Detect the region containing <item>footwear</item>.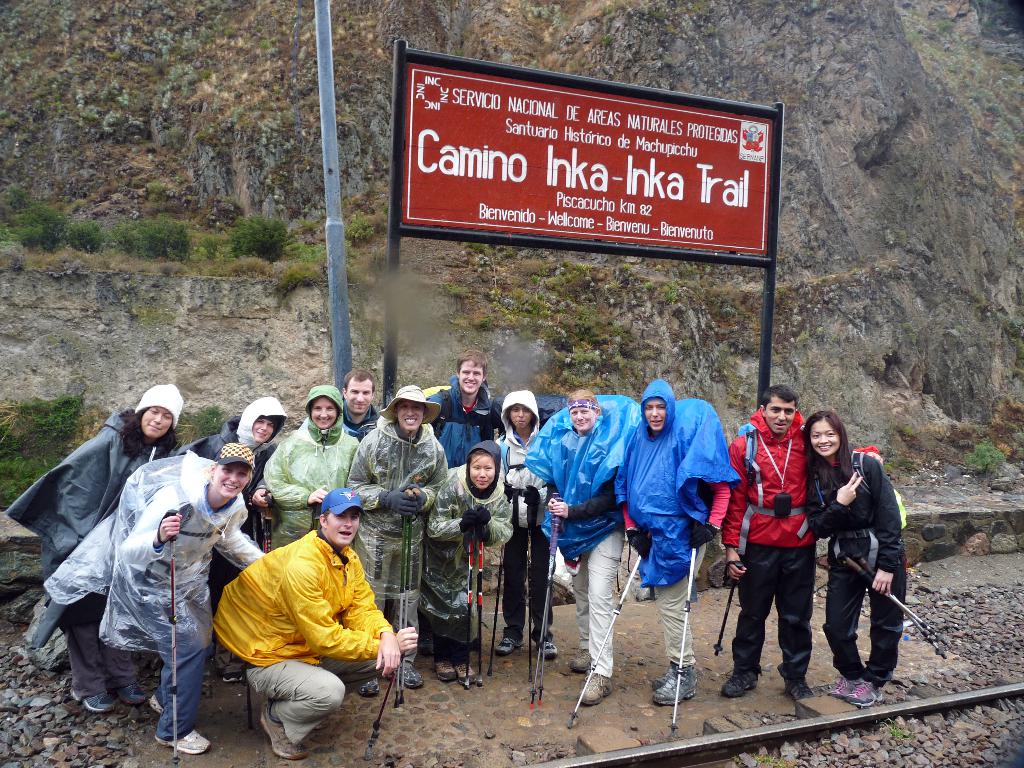
842,685,883,704.
